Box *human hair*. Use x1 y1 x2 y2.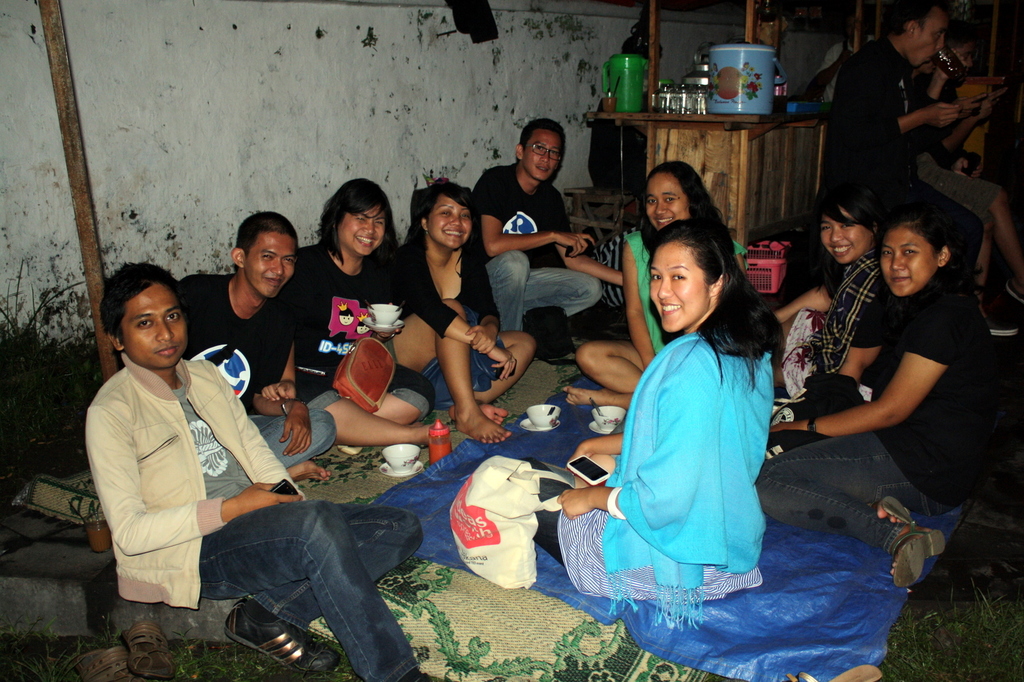
406 175 490 313.
